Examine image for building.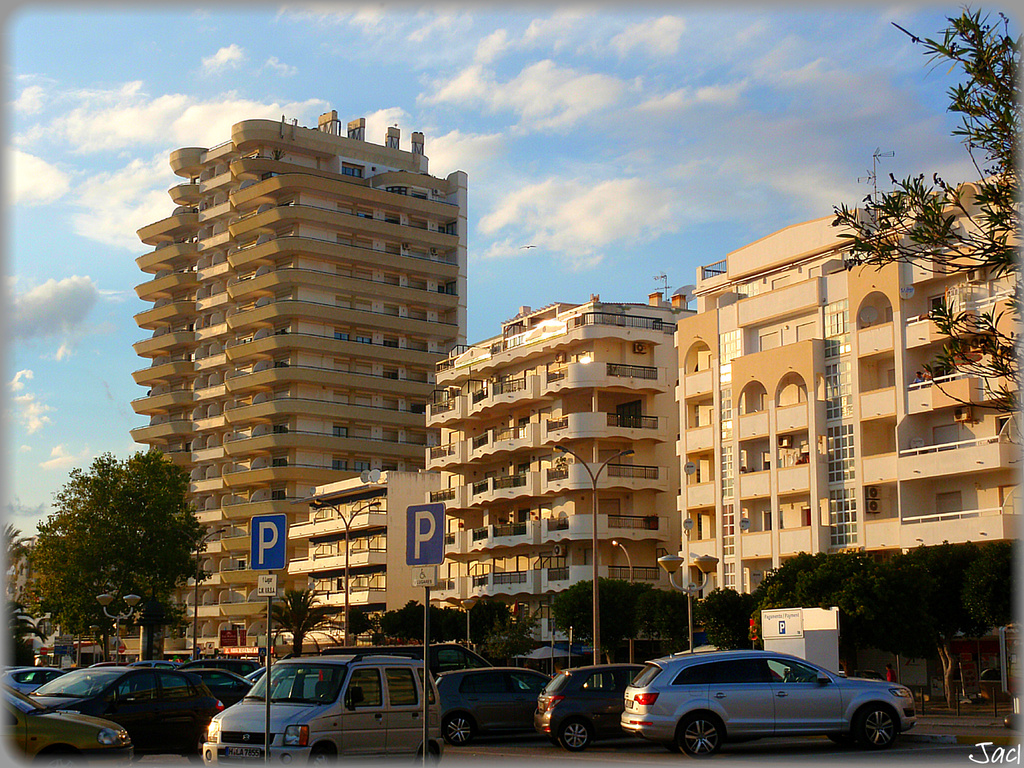
Examination result: box(106, 107, 471, 657).
